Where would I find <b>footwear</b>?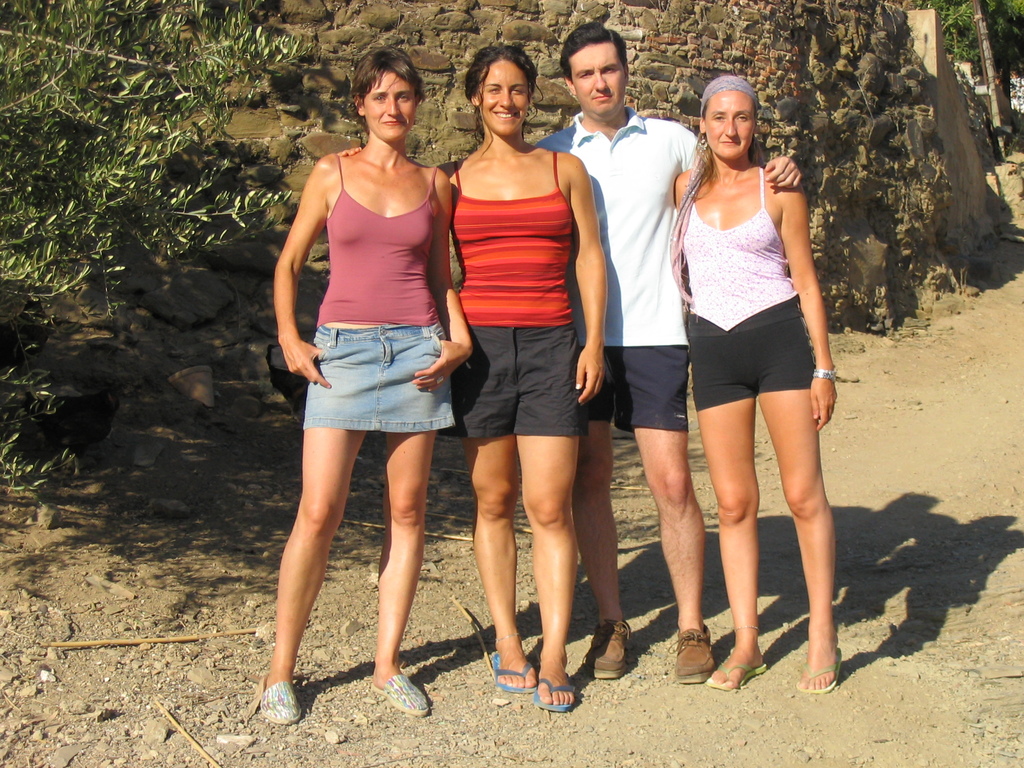
At {"left": 708, "top": 653, "right": 767, "bottom": 699}.
